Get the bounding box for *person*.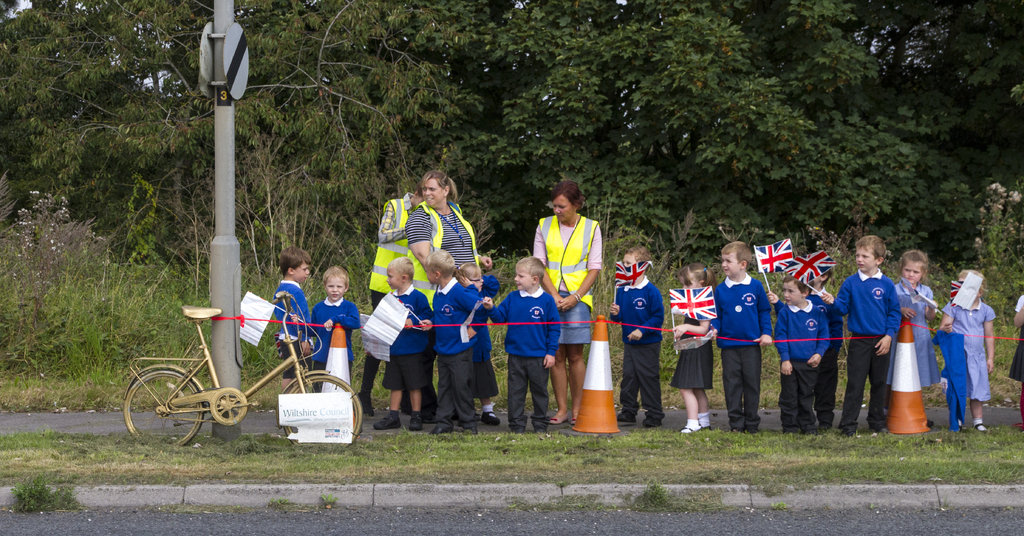
box=[269, 239, 309, 392].
